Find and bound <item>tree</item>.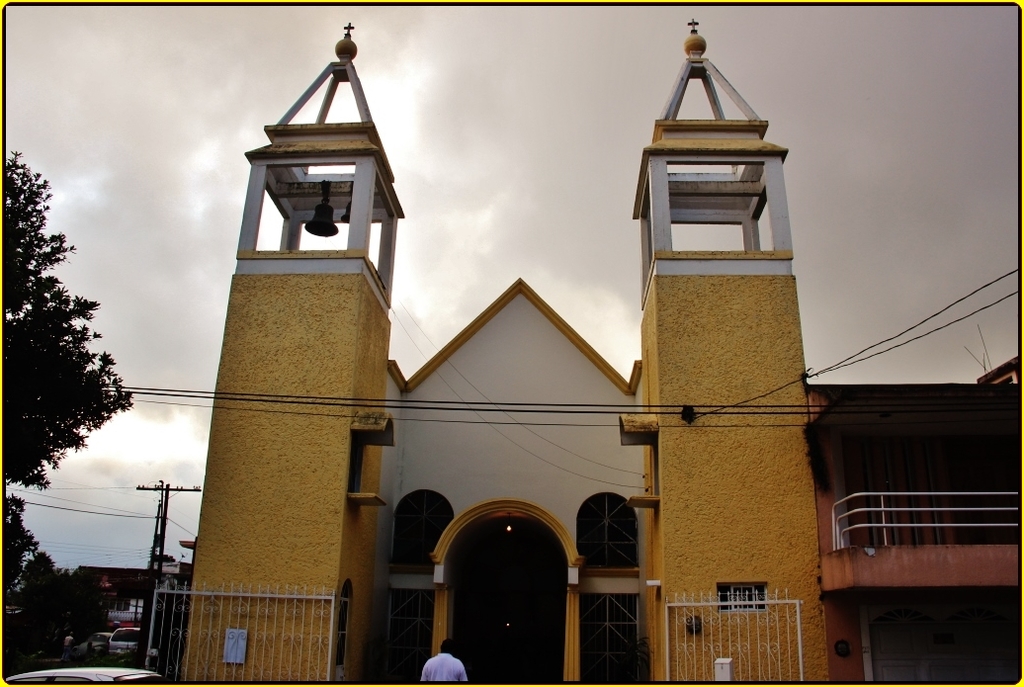
Bound: (x1=5, y1=550, x2=66, y2=664).
